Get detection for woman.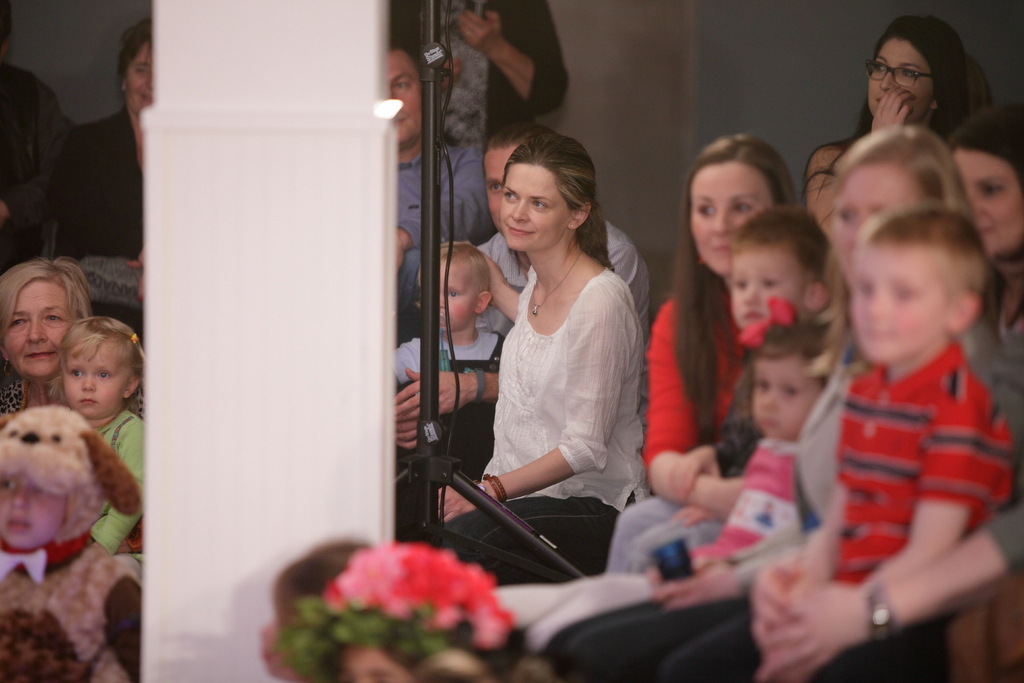
Detection: <bbox>418, 126, 640, 589</bbox>.
